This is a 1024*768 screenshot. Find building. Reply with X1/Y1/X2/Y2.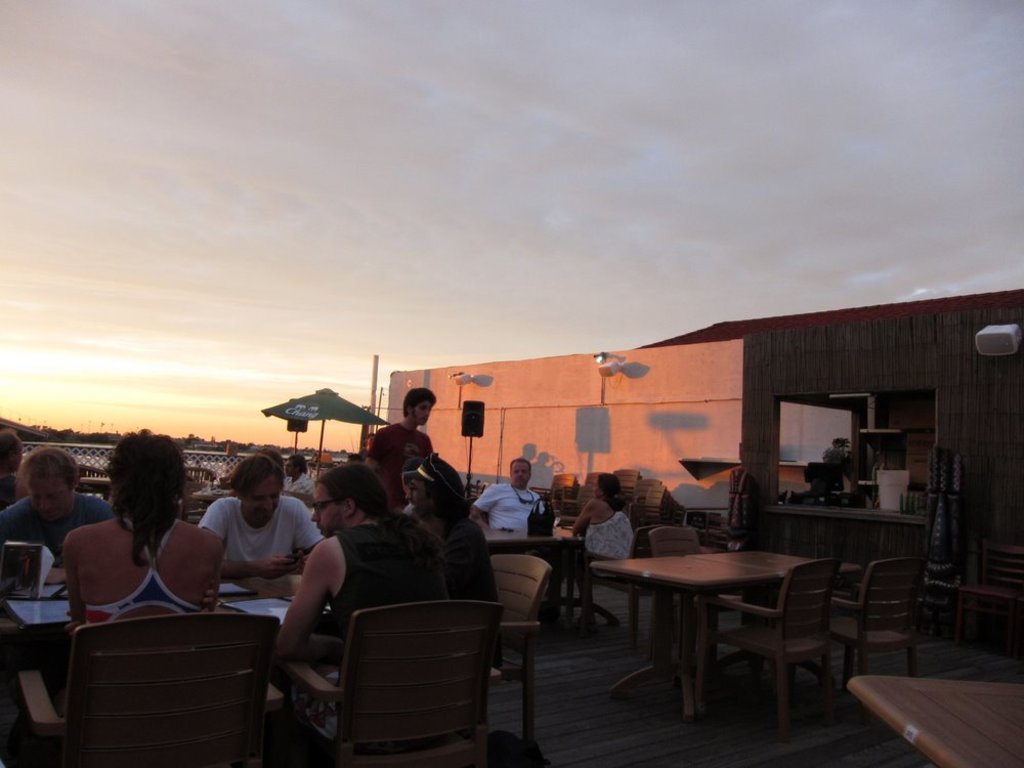
390/292/961/535.
